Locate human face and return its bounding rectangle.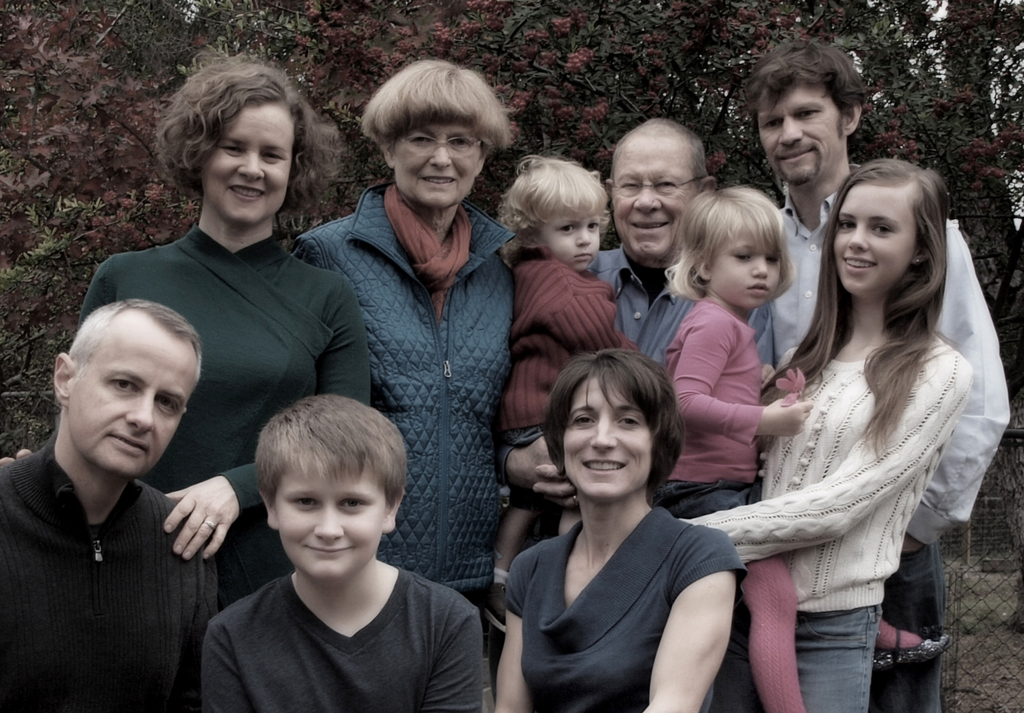
383, 124, 482, 209.
